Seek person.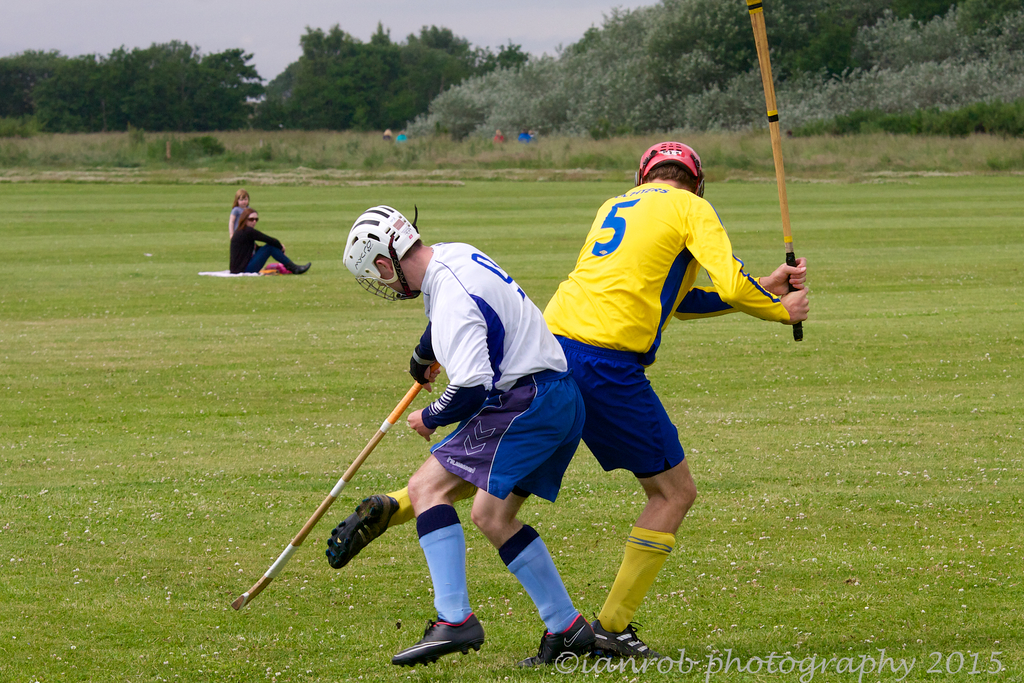
bbox(326, 142, 812, 654).
